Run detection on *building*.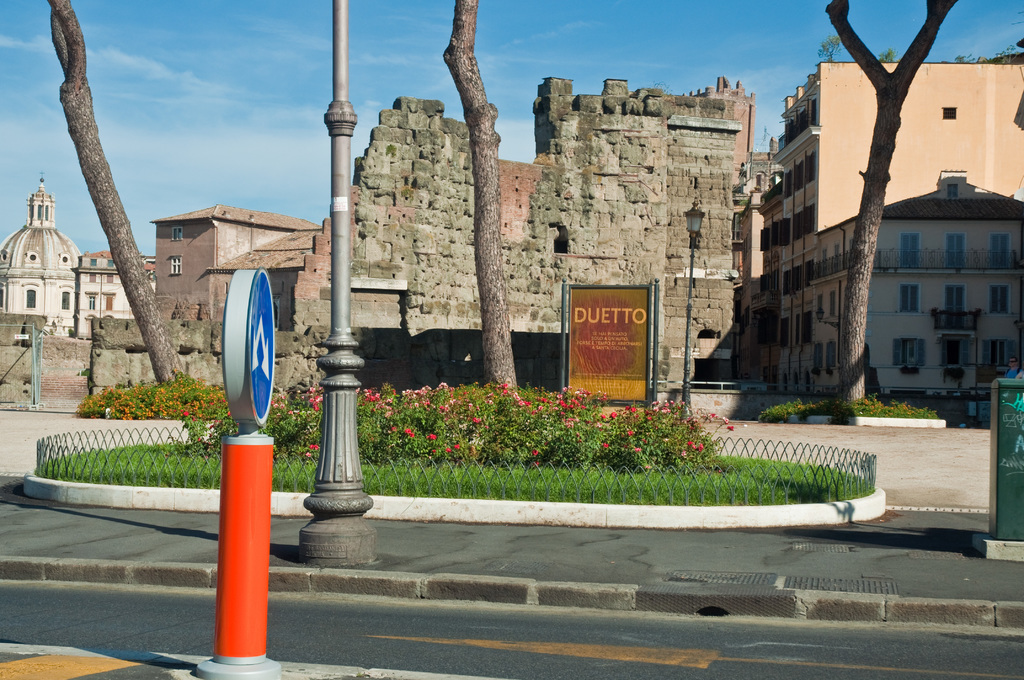
Result: crop(806, 170, 1023, 398).
